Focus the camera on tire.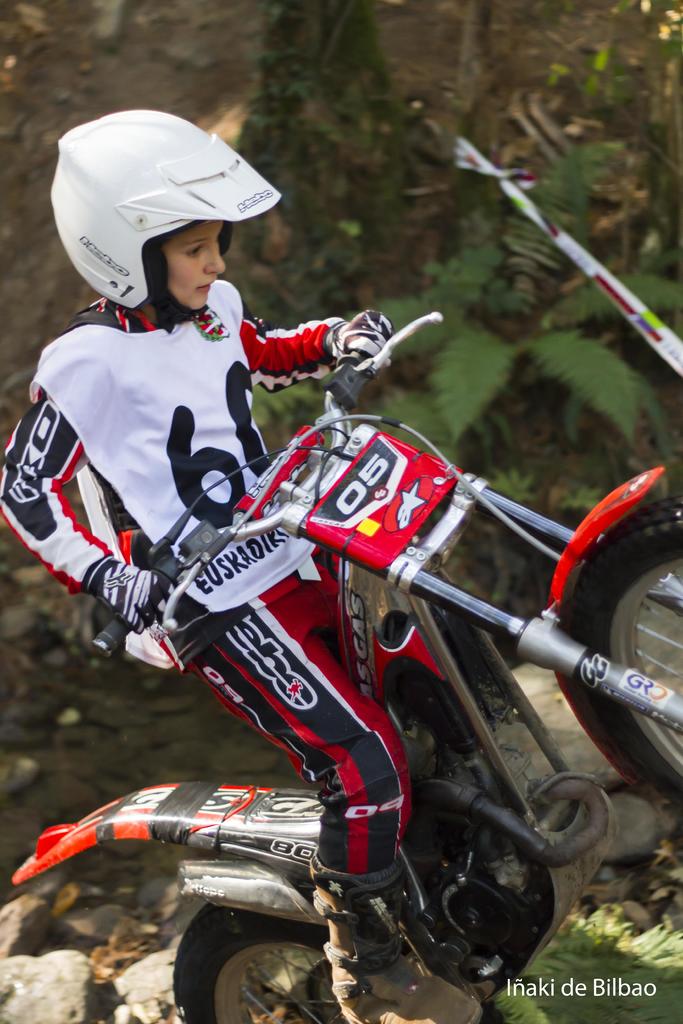
Focus region: 575,492,682,826.
